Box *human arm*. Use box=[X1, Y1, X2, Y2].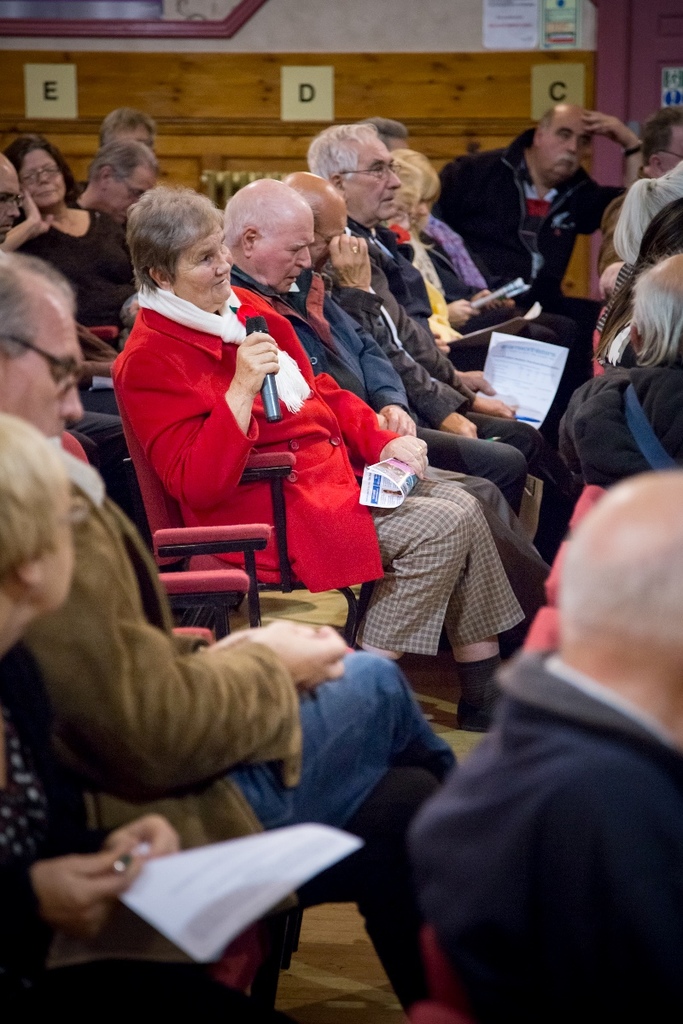
box=[435, 293, 476, 328].
